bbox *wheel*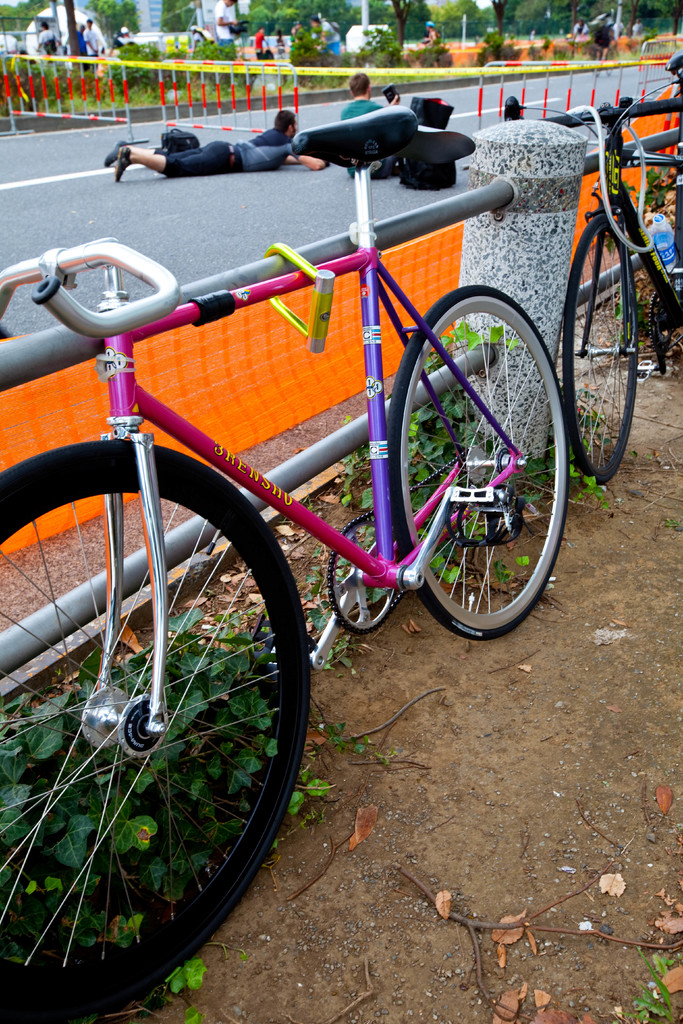
region(384, 275, 581, 649)
